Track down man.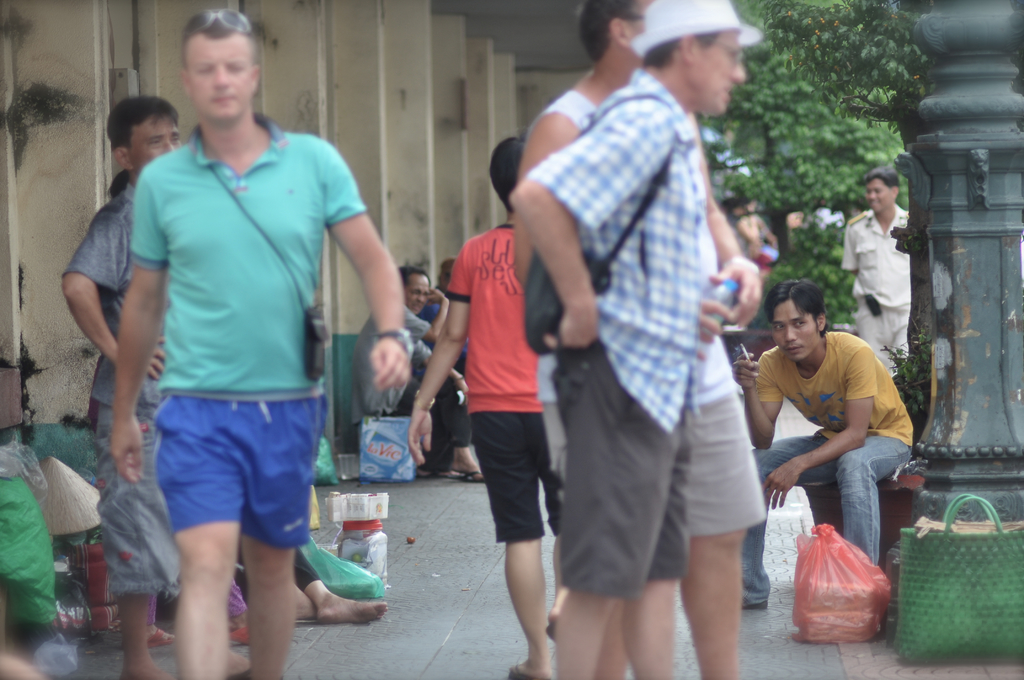
Tracked to {"x1": 97, "y1": 8, "x2": 403, "y2": 679}.
